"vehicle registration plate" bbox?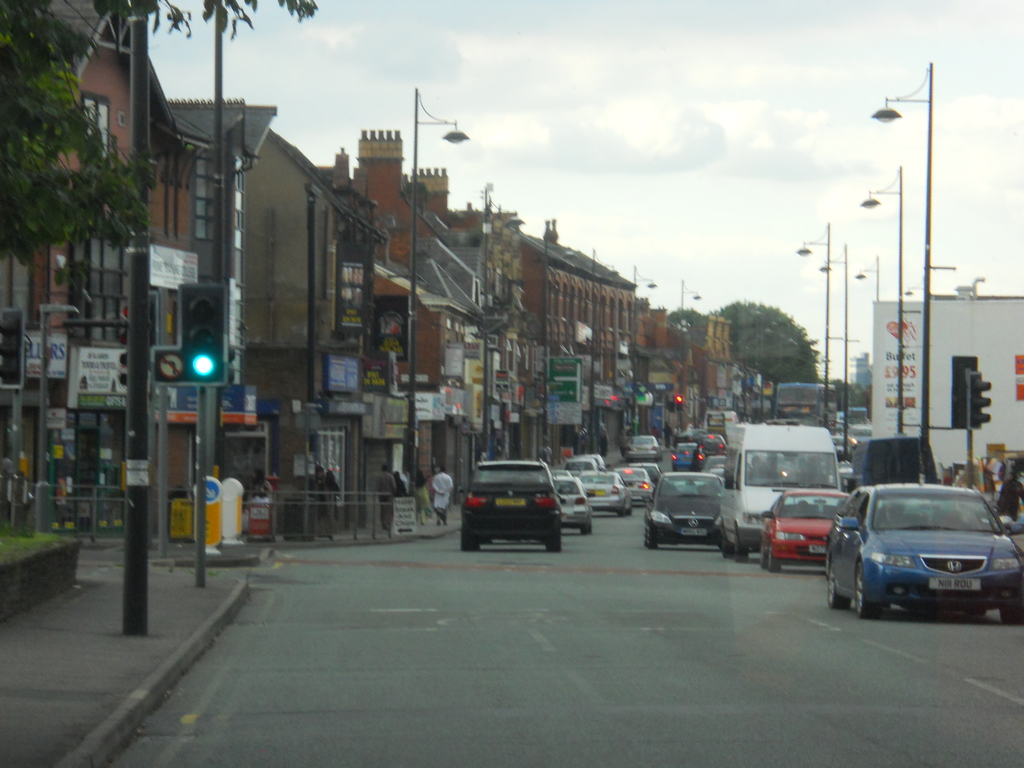
rect(495, 499, 525, 508)
